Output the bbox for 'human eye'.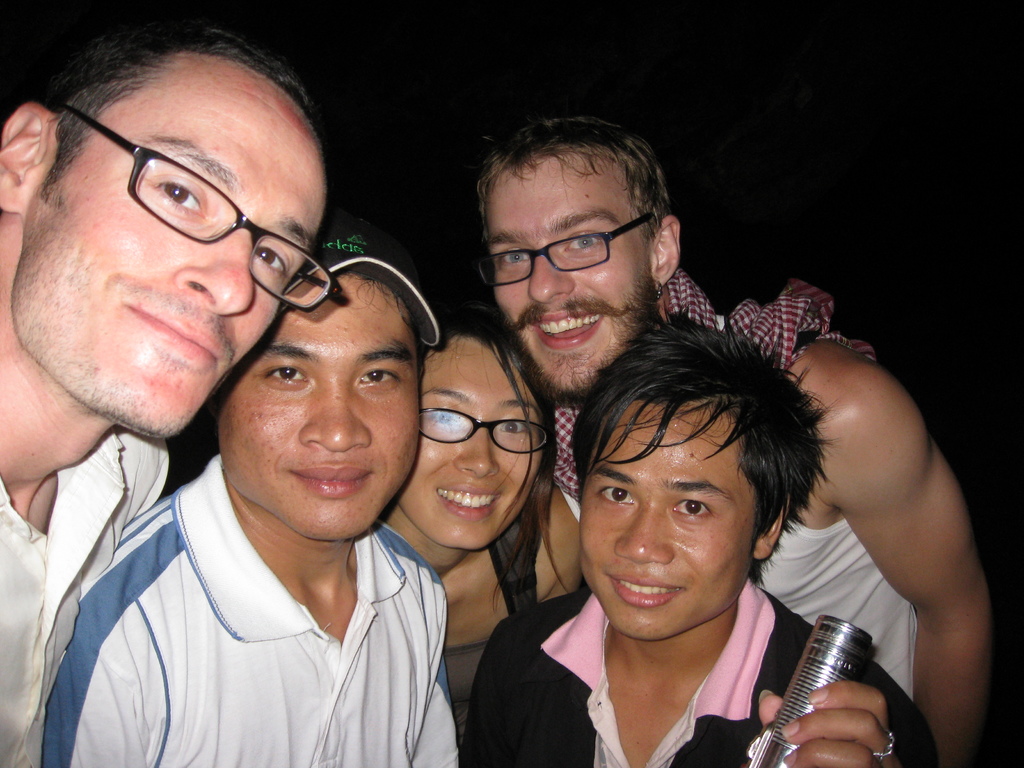
497, 244, 531, 268.
